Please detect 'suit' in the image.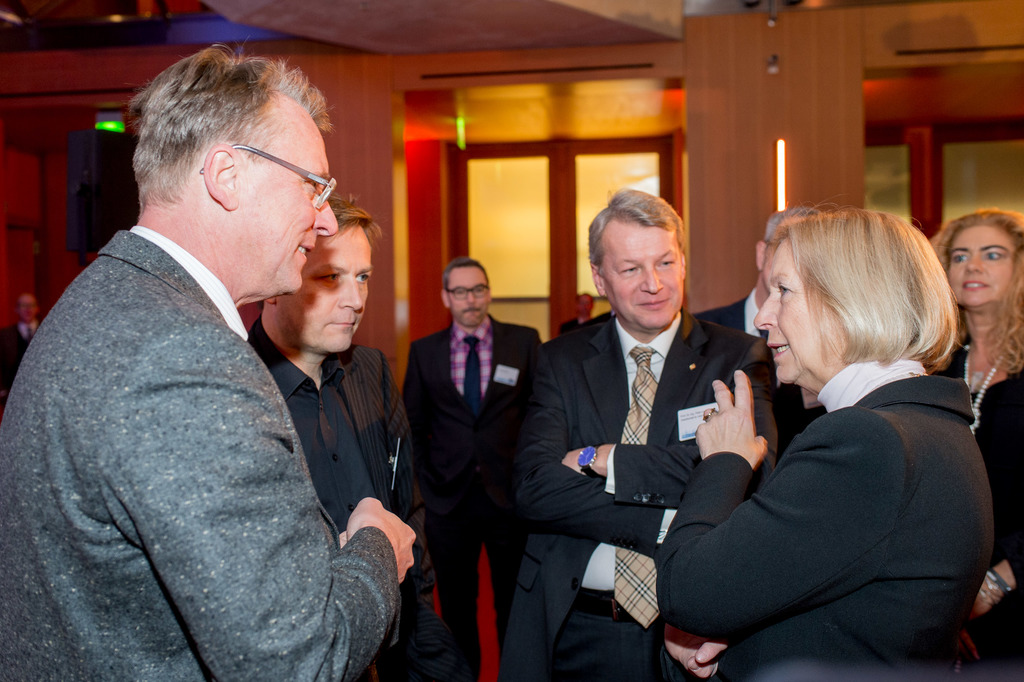
left=410, top=235, right=536, bottom=651.
